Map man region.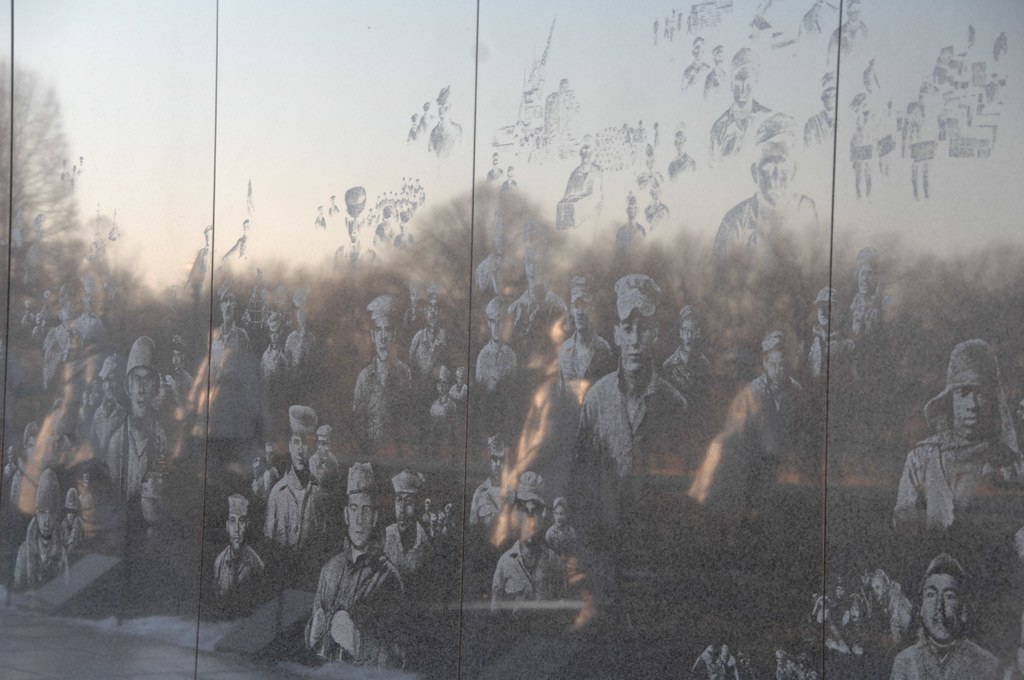
Mapped to box=[881, 341, 1023, 544].
